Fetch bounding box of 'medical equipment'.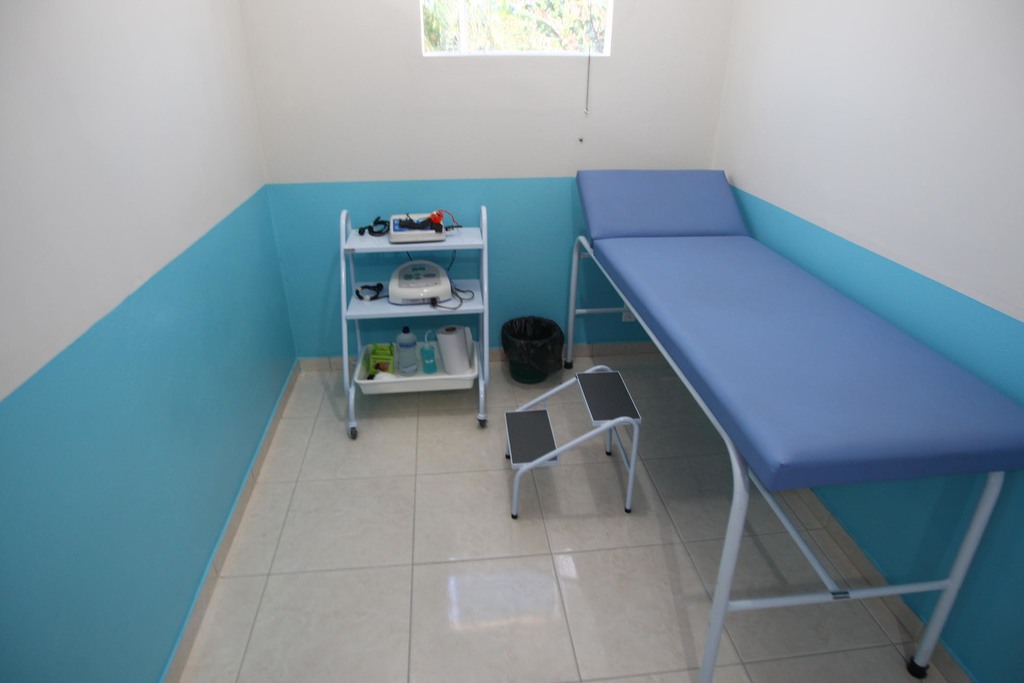
Bbox: left=359, top=210, right=458, bottom=273.
